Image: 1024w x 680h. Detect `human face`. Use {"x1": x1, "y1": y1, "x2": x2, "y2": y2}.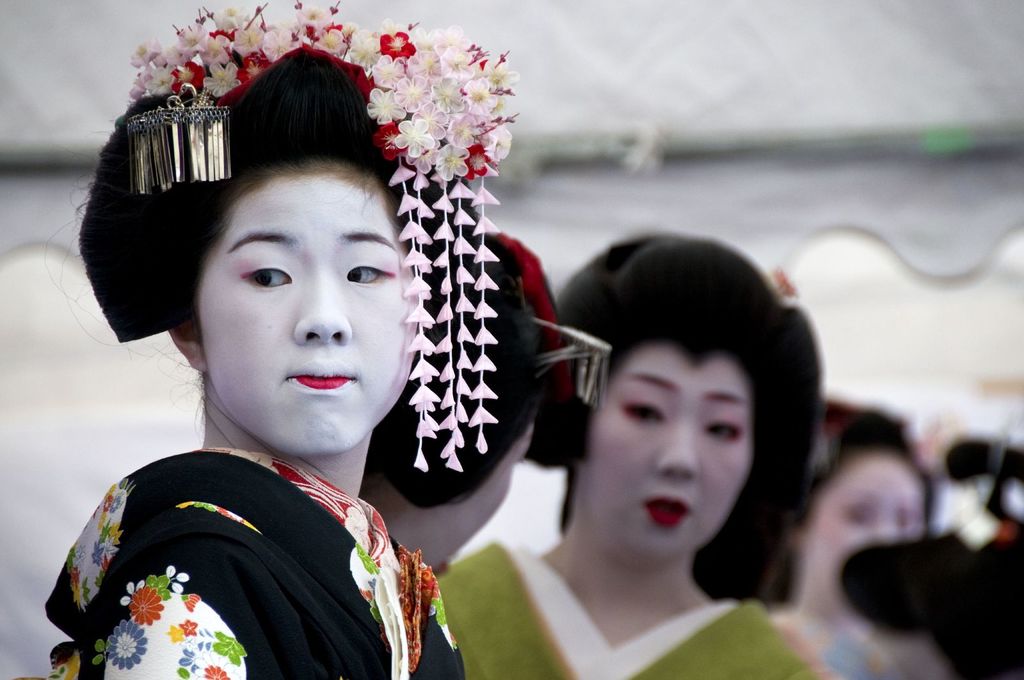
{"x1": 819, "y1": 457, "x2": 913, "y2": 599}.
